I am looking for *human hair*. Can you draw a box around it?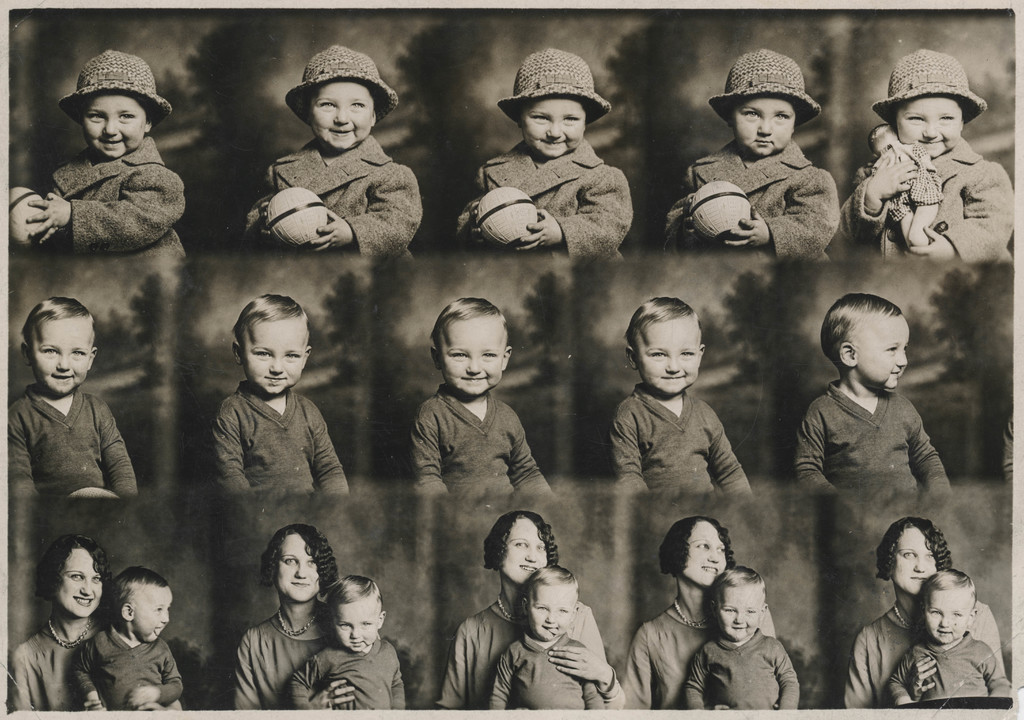
Sure, the bounding box is box(877, 515, 950, 582).
